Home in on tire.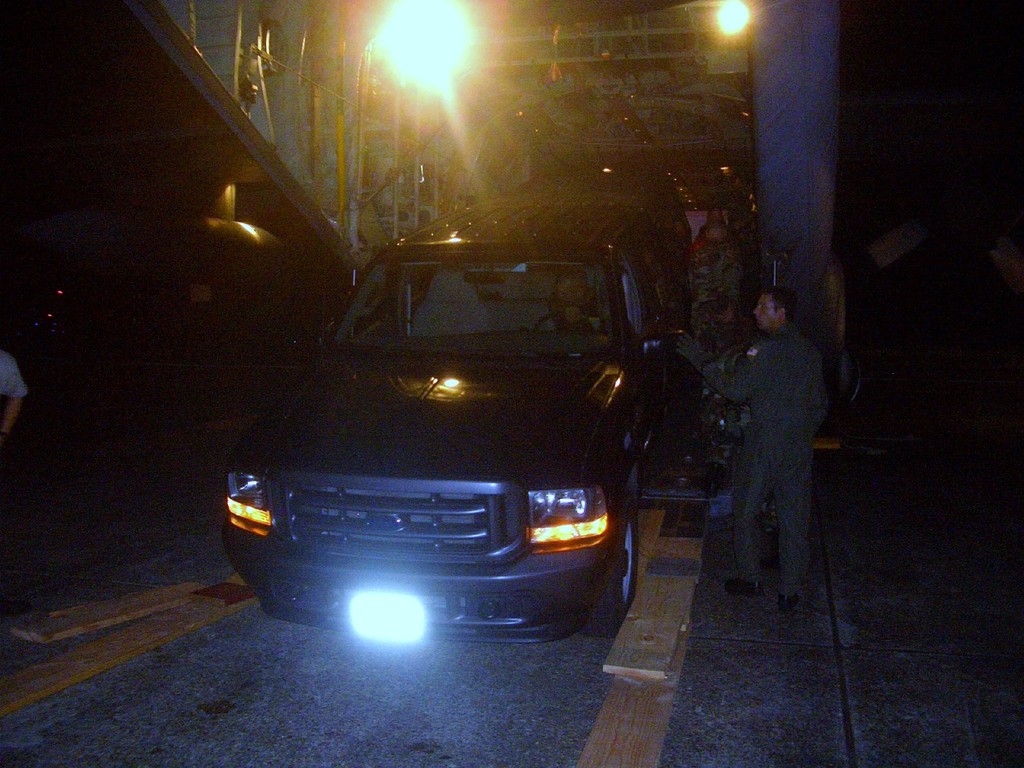
Homed in at bbox=[577, 496, 638, 636].
